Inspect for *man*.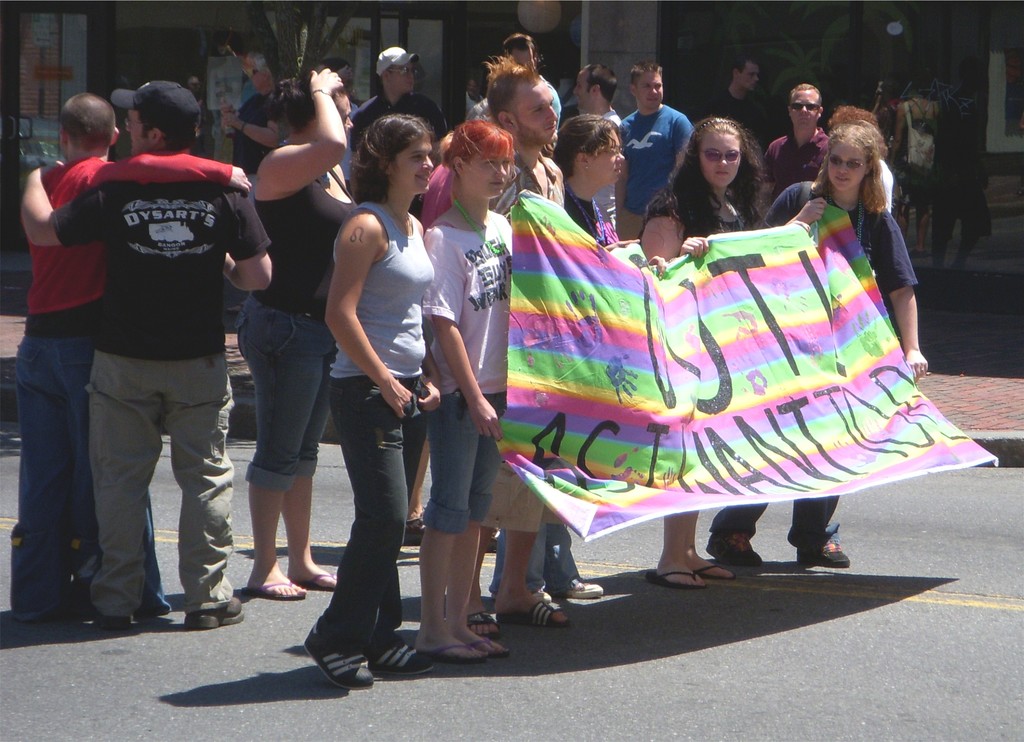
Inspection: <box>760,82,827,220</box>.
